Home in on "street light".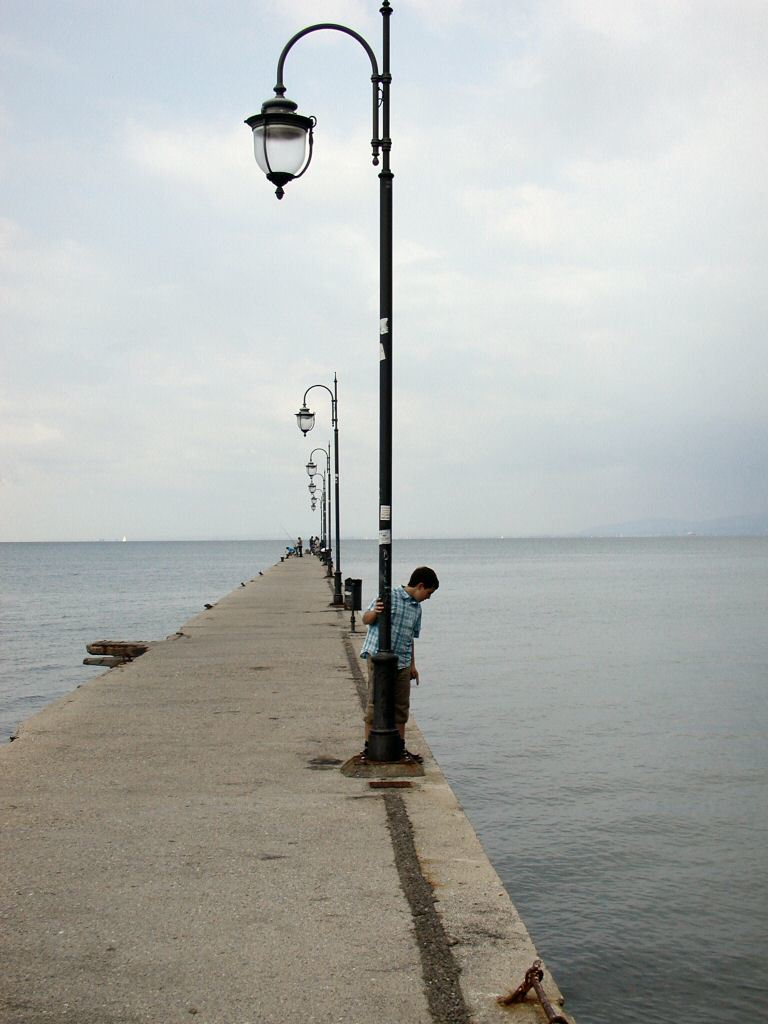
Homed in at 310 504 313 513.
